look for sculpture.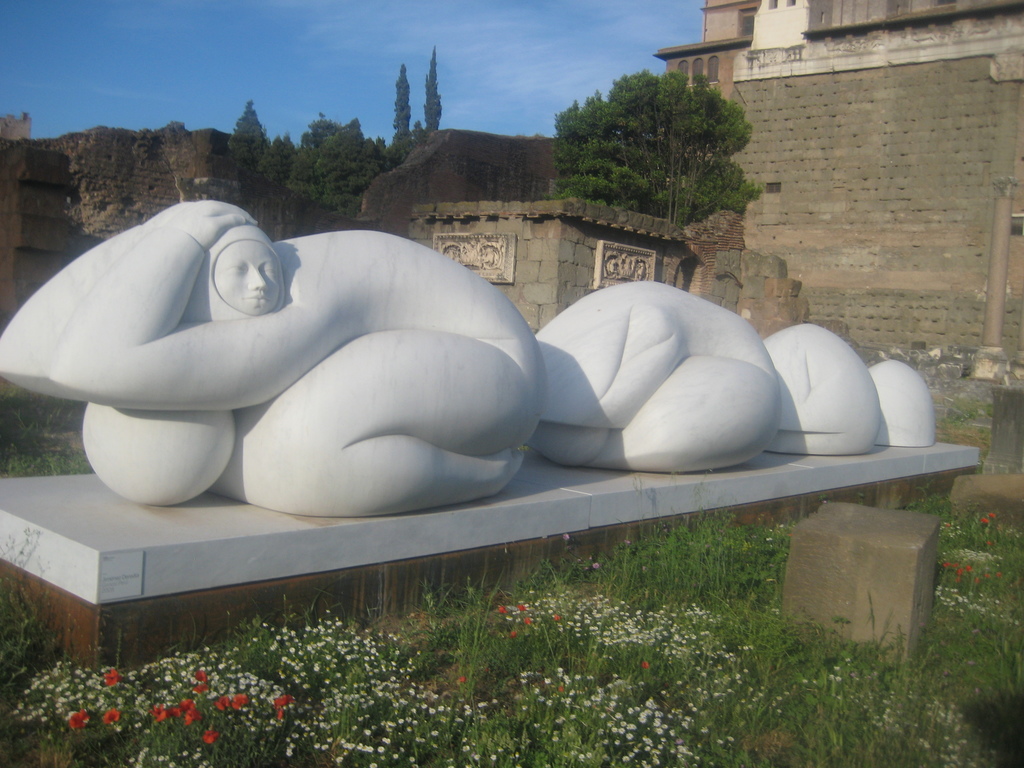
Found: [867,354,936,444].
